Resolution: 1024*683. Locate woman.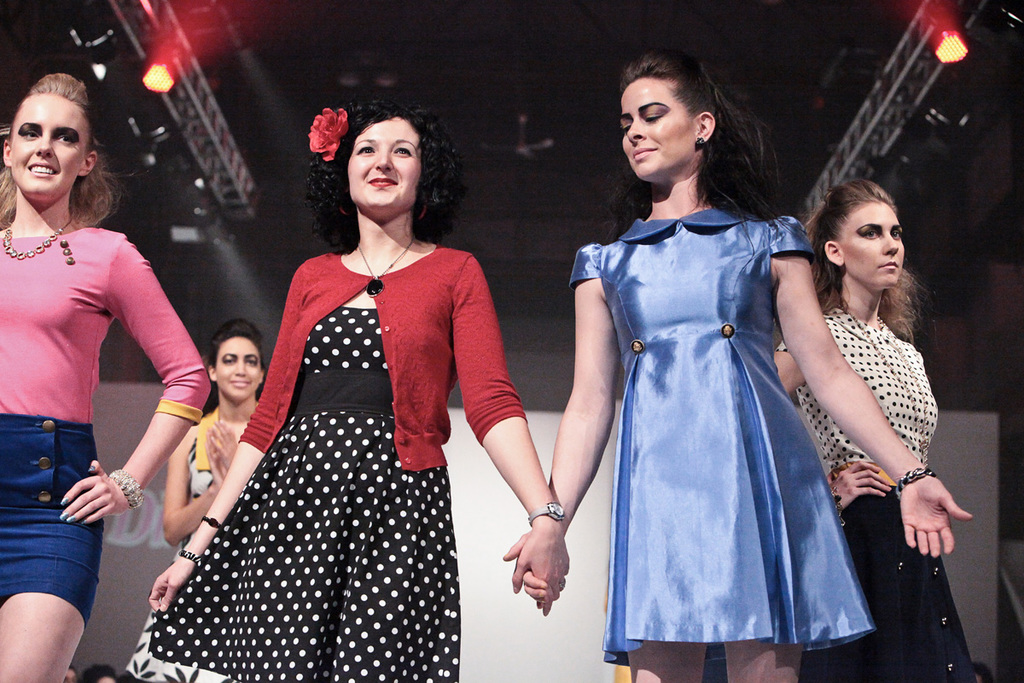
left=0, top=75, right=207, bottom=682.
